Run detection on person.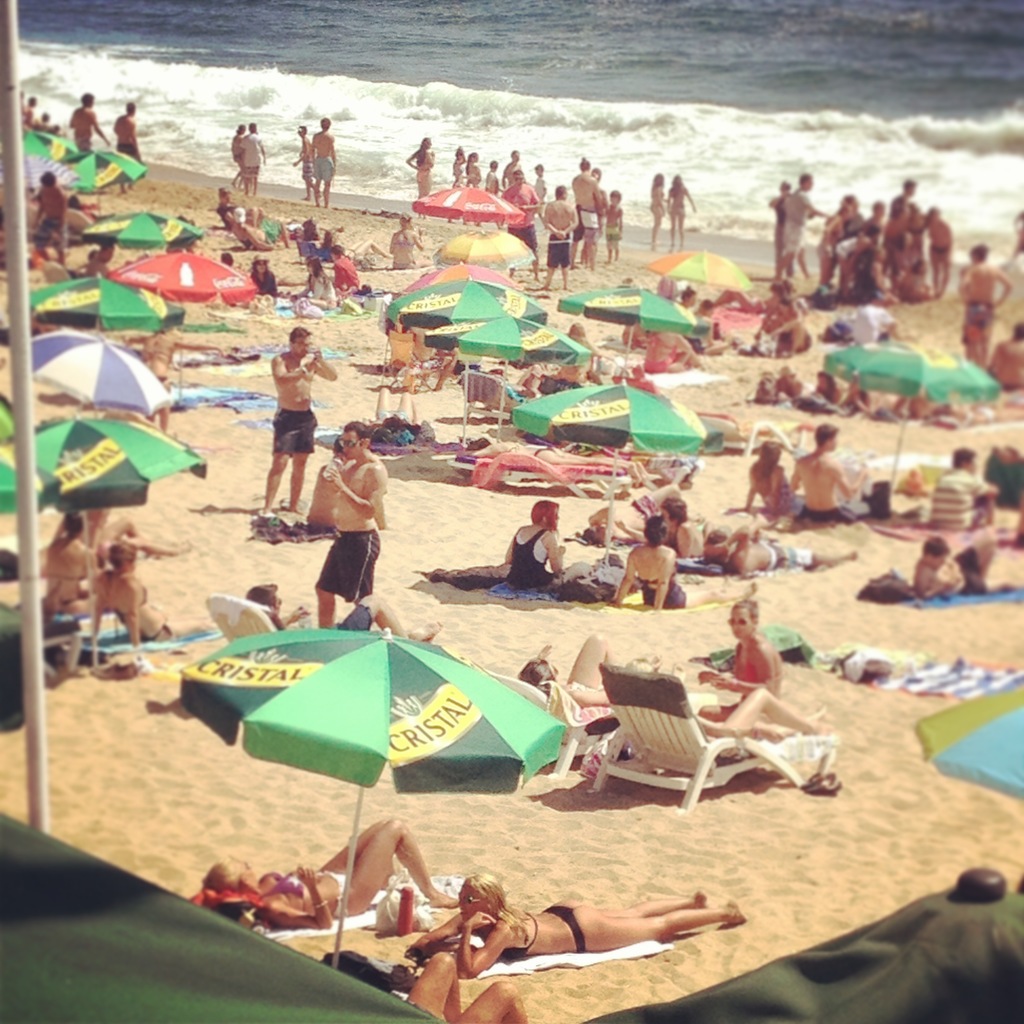
Result: 765, 178, 819, 276.
